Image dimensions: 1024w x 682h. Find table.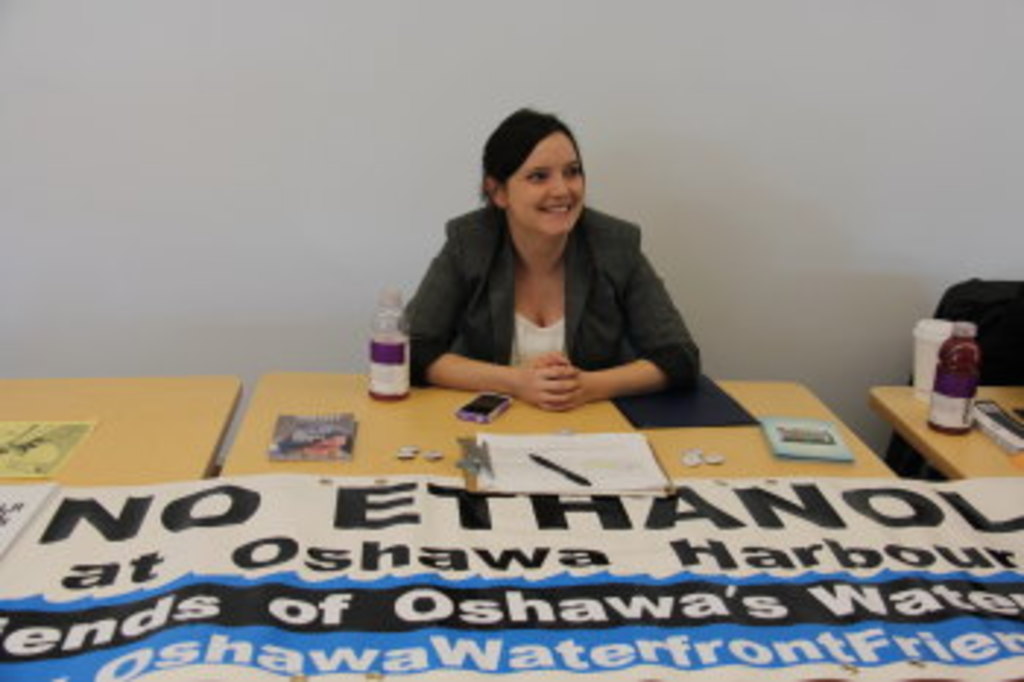
Rect(0, 372, 240, 679).
